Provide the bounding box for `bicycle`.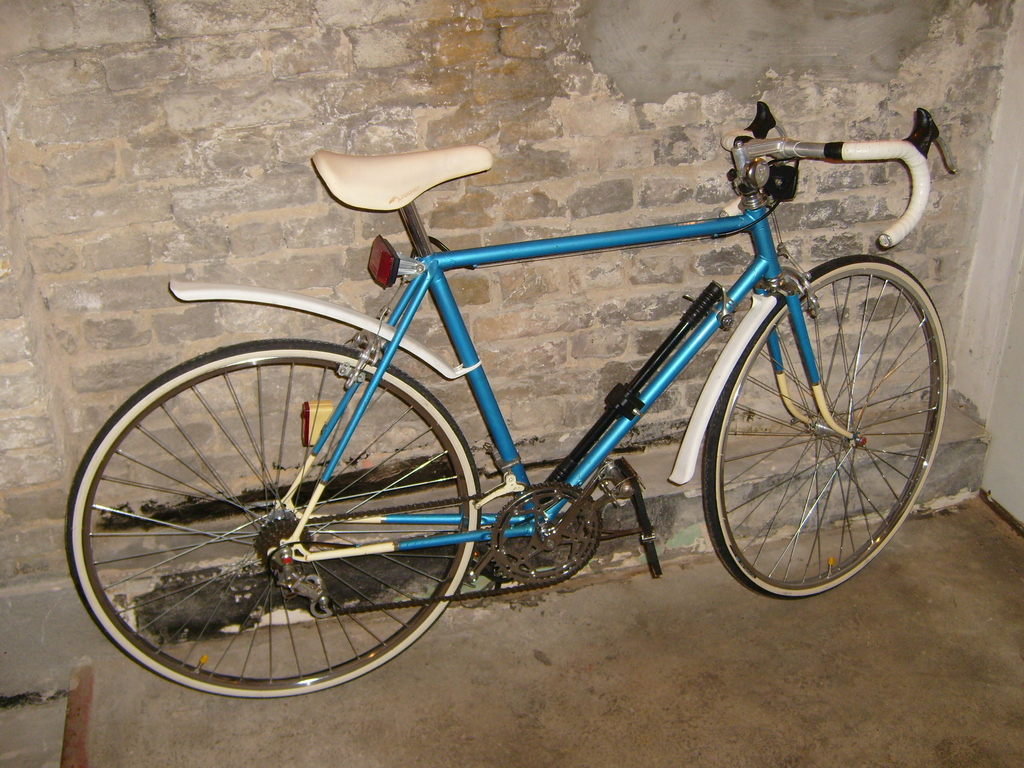
(x1=63, y1=99, x2=961, y2=699).
